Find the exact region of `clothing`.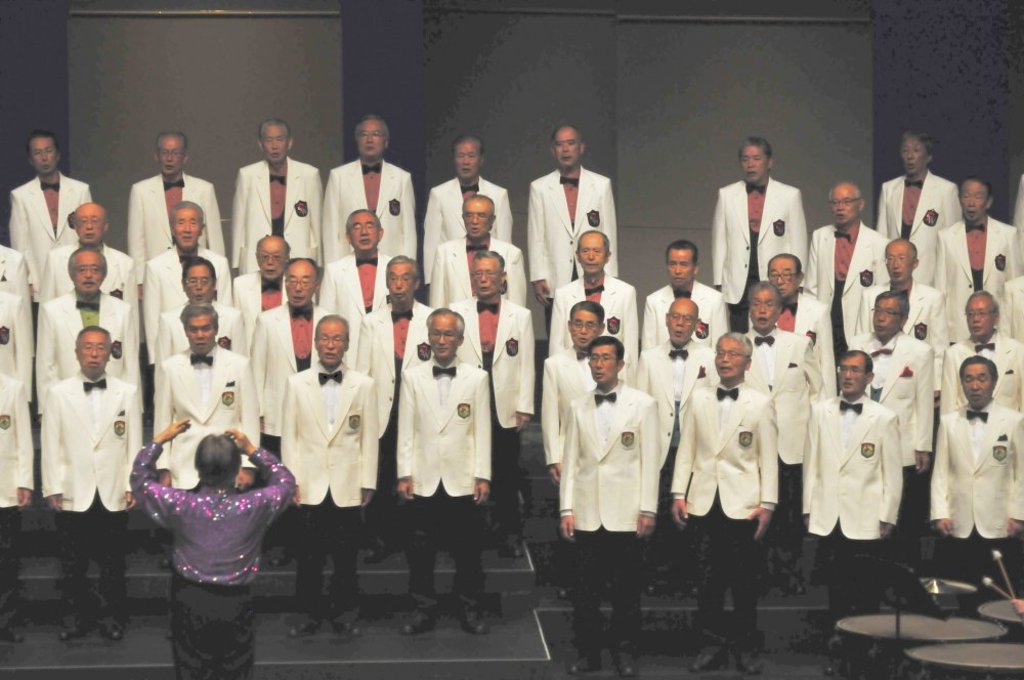
Exact region: bbox(426, 231, 525, 309).
